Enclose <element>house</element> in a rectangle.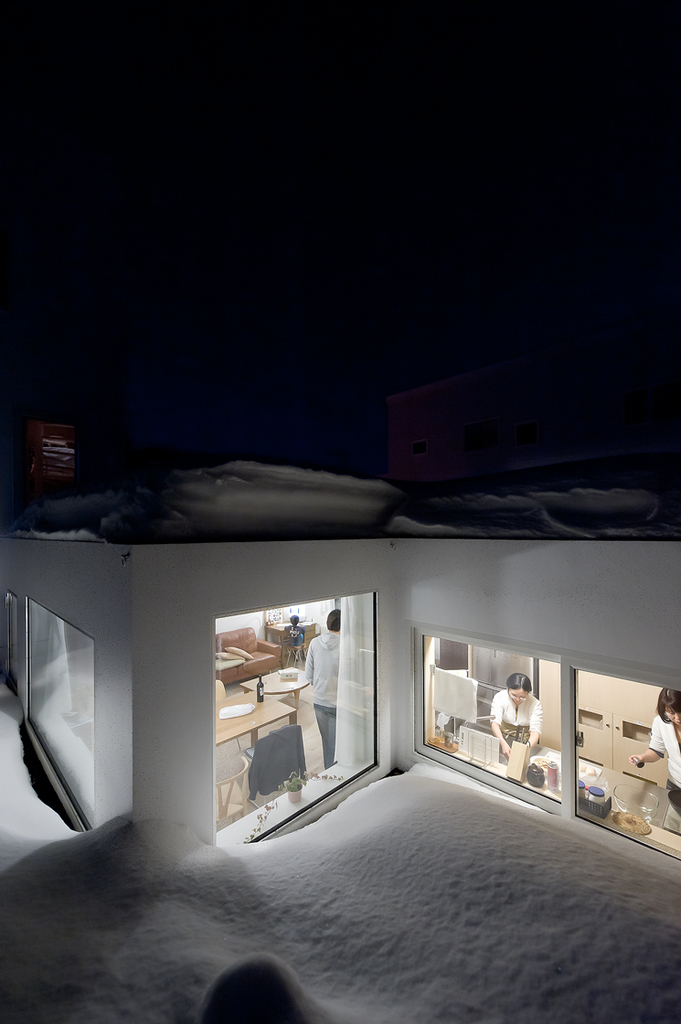
box=[0, 465, 680, 865].
